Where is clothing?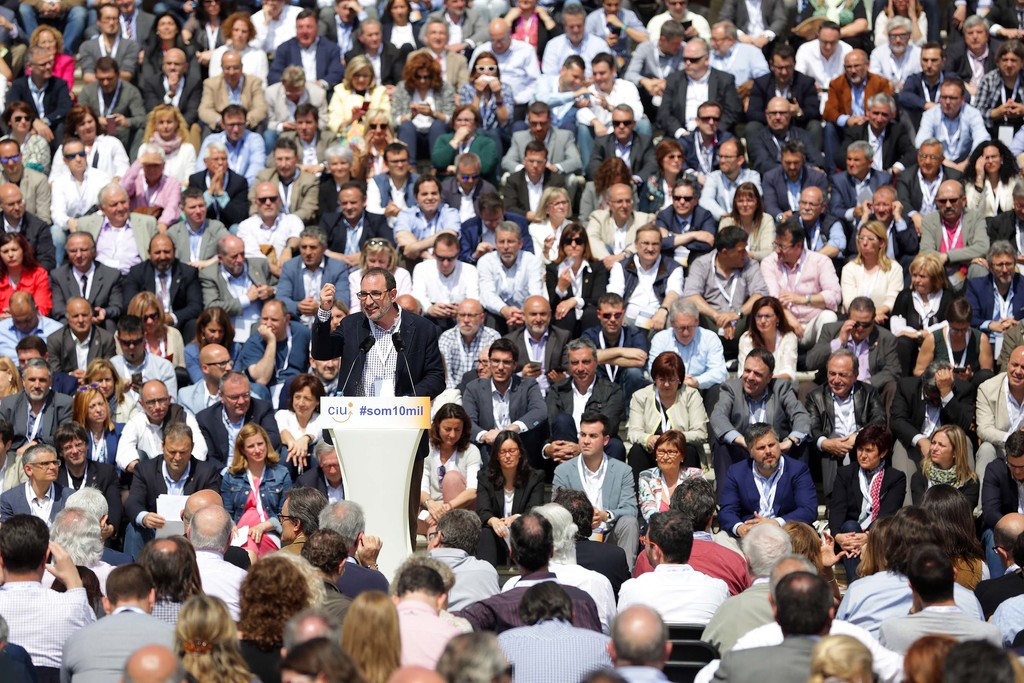
BBox(416, 435, 483, 522).
